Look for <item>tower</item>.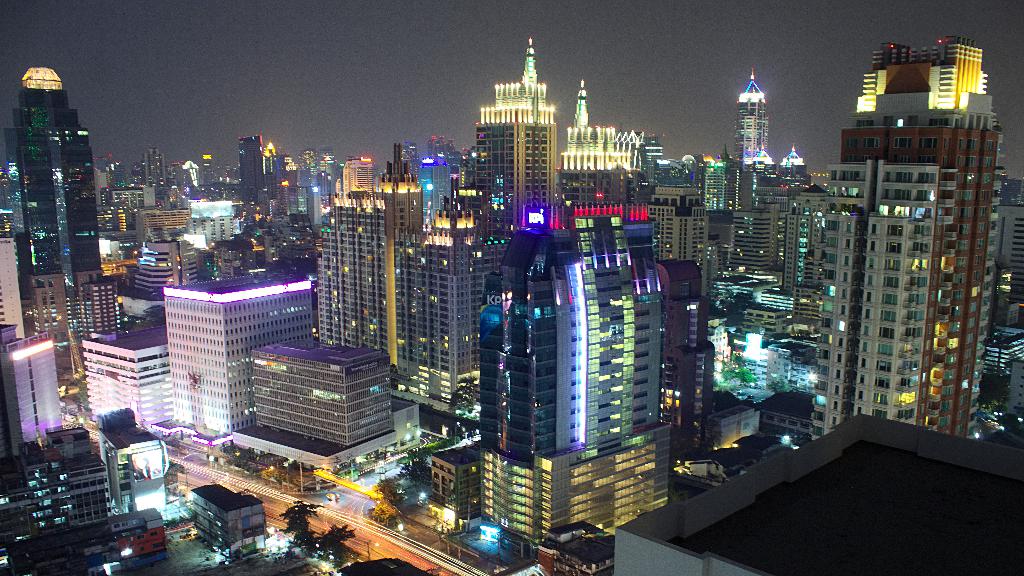
Found: {"left": 250, "top": 332, "right": 418, "bottom": 495}.
